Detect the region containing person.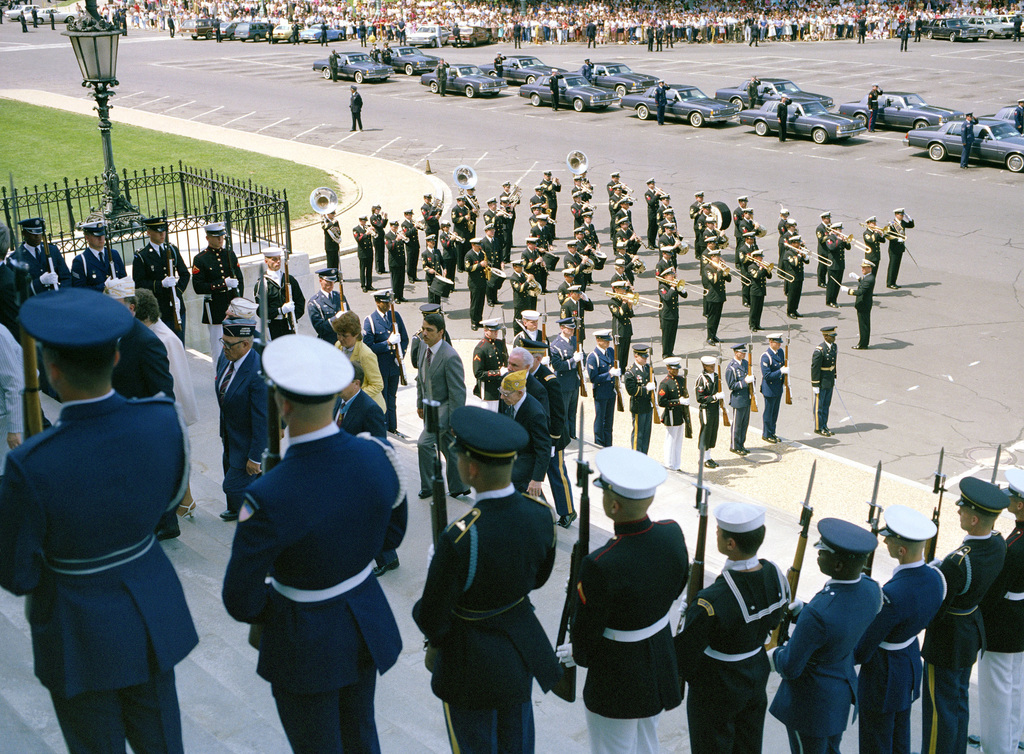
(622, 343, 659, 456).
